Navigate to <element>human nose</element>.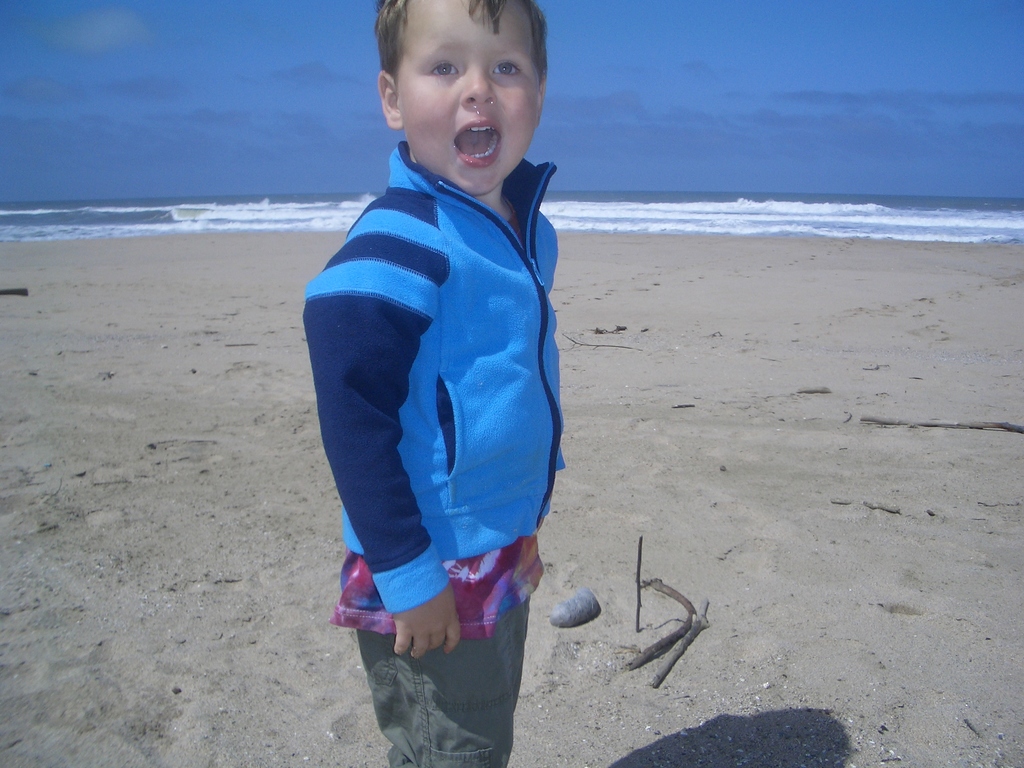
Navigation target: bbox=[458, 61, 497, 102].
